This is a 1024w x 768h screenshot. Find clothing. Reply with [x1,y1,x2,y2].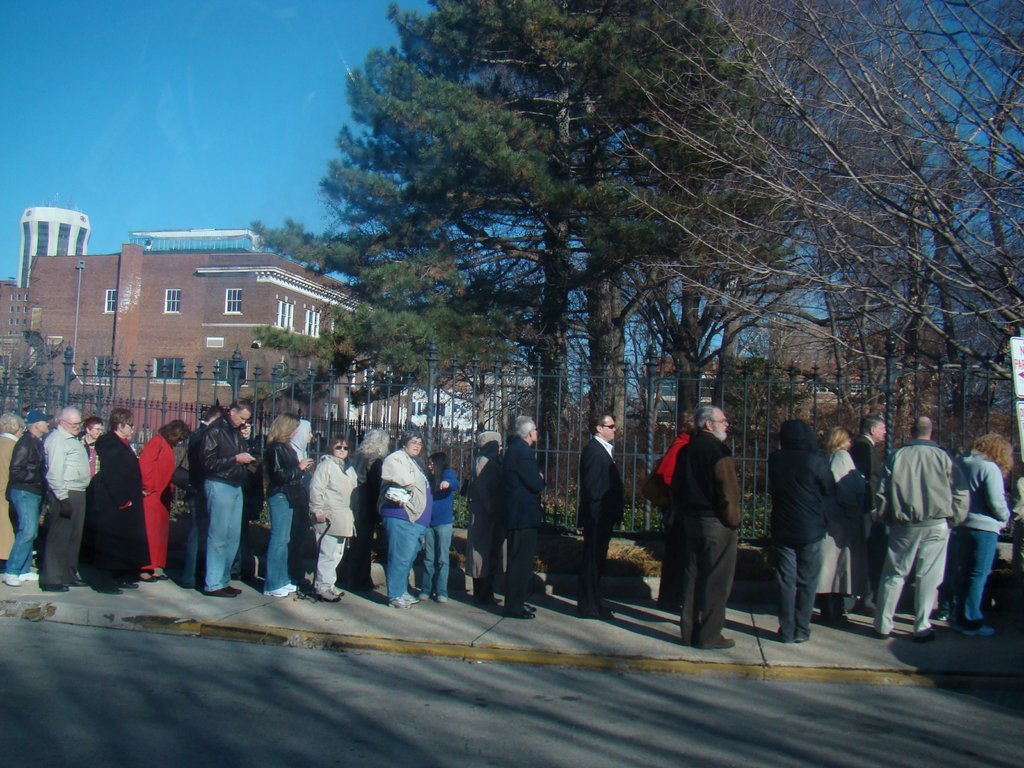
[1012,468,1023,566].
